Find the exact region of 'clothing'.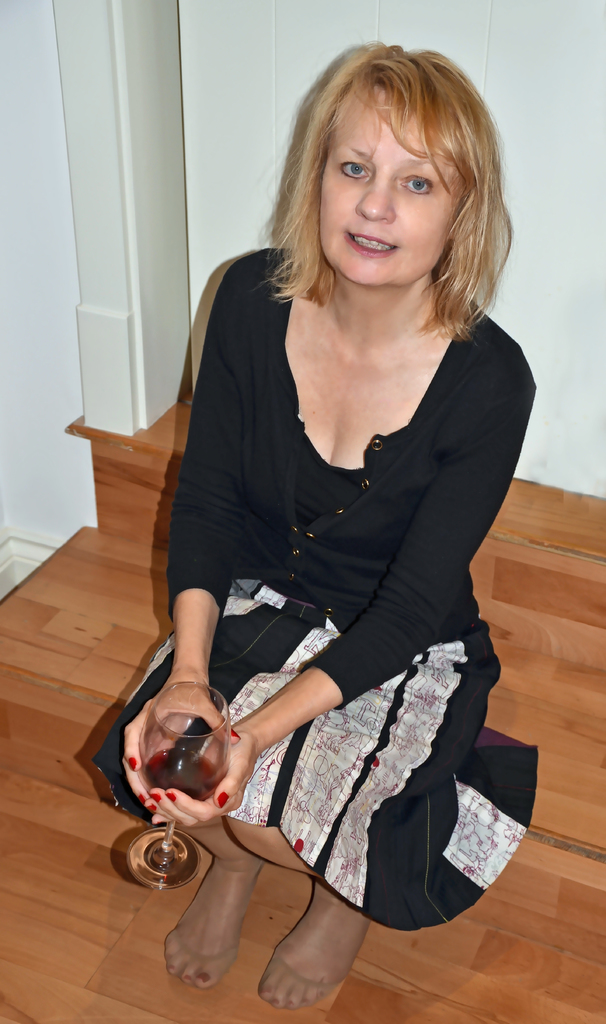
Exact region: region(140, 263, 506, 943).
